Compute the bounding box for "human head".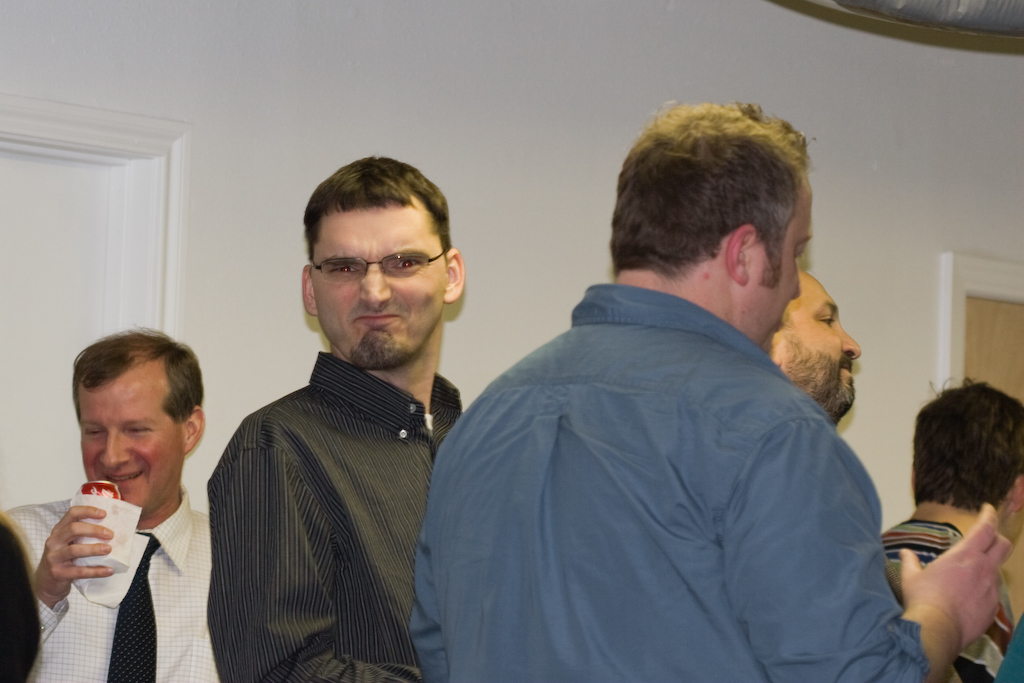
912, 379, 1023, 544.
